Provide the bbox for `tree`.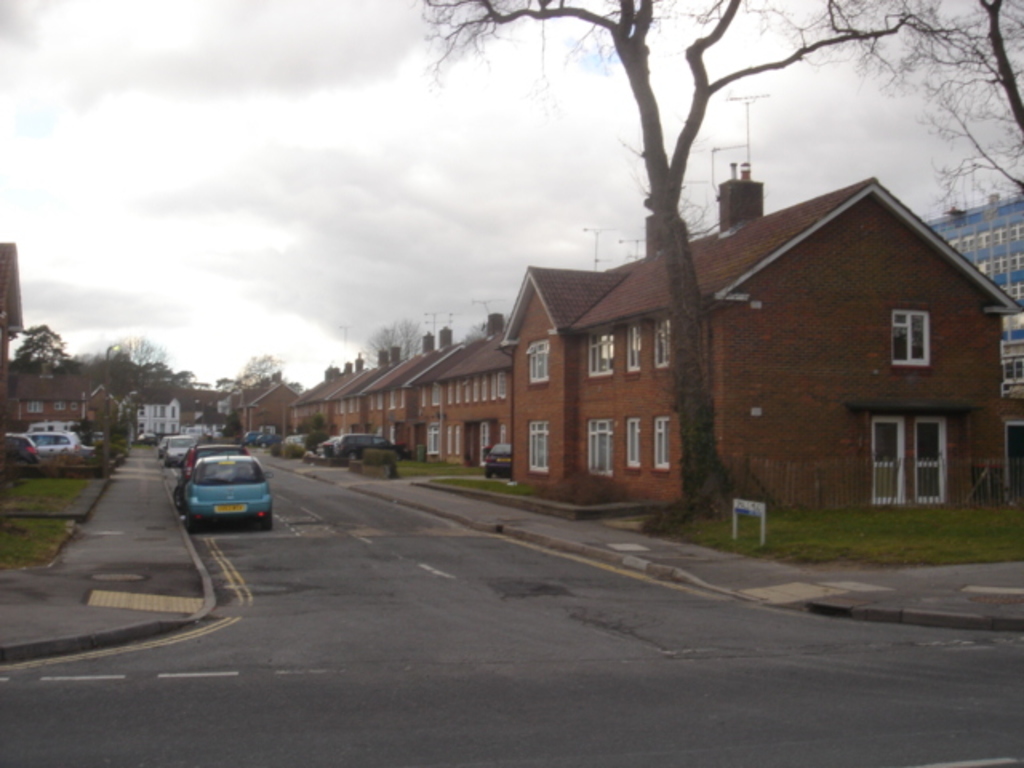
[224,350,285,389].
